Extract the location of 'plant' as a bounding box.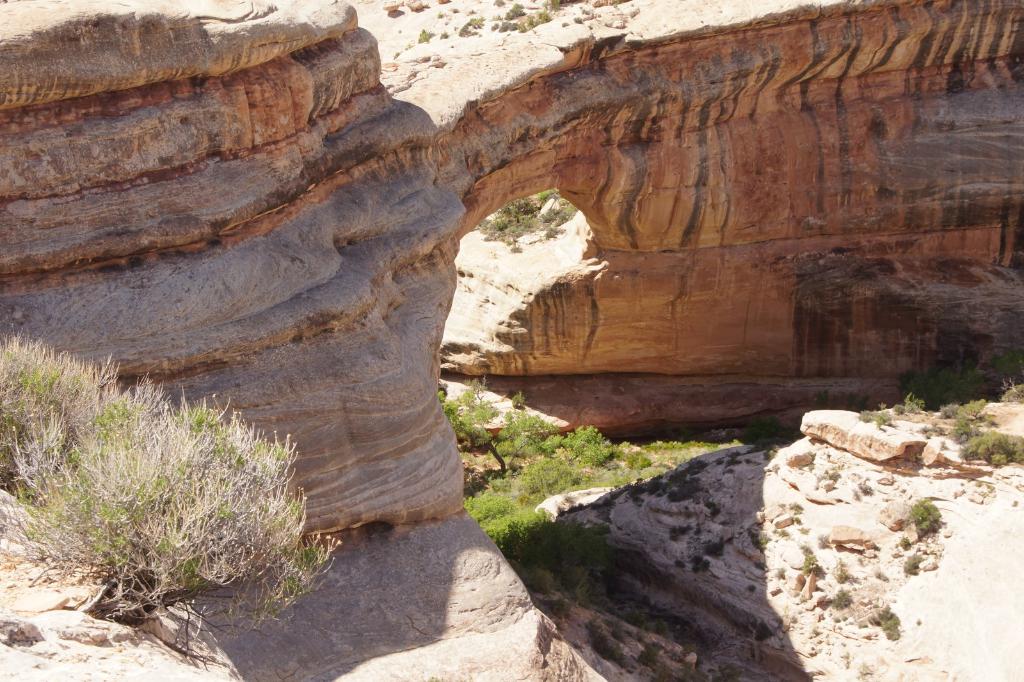
box(404, 40, 415, 52).
